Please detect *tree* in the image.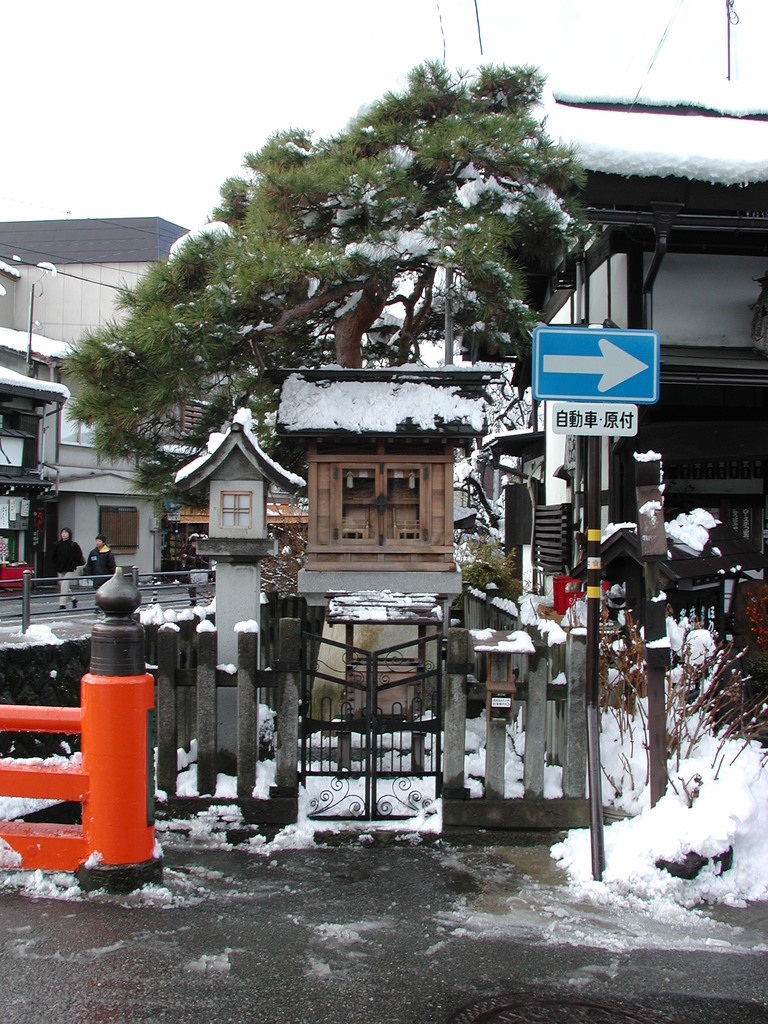
locate(37, 60, 589, 511).
